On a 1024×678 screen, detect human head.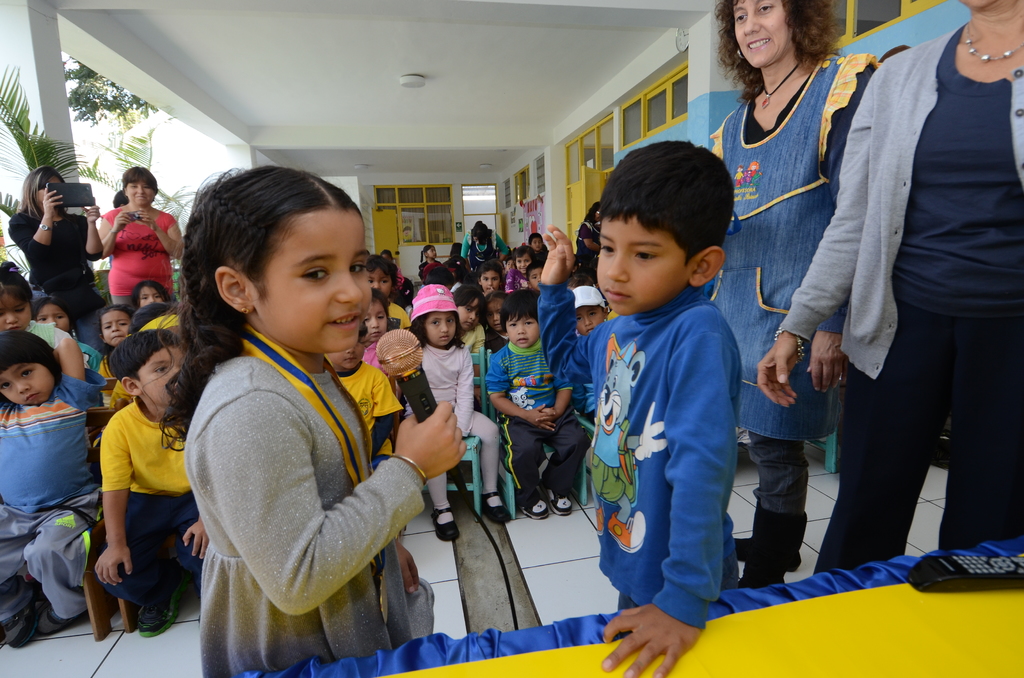
bbox(417, 311, 465, 344).
